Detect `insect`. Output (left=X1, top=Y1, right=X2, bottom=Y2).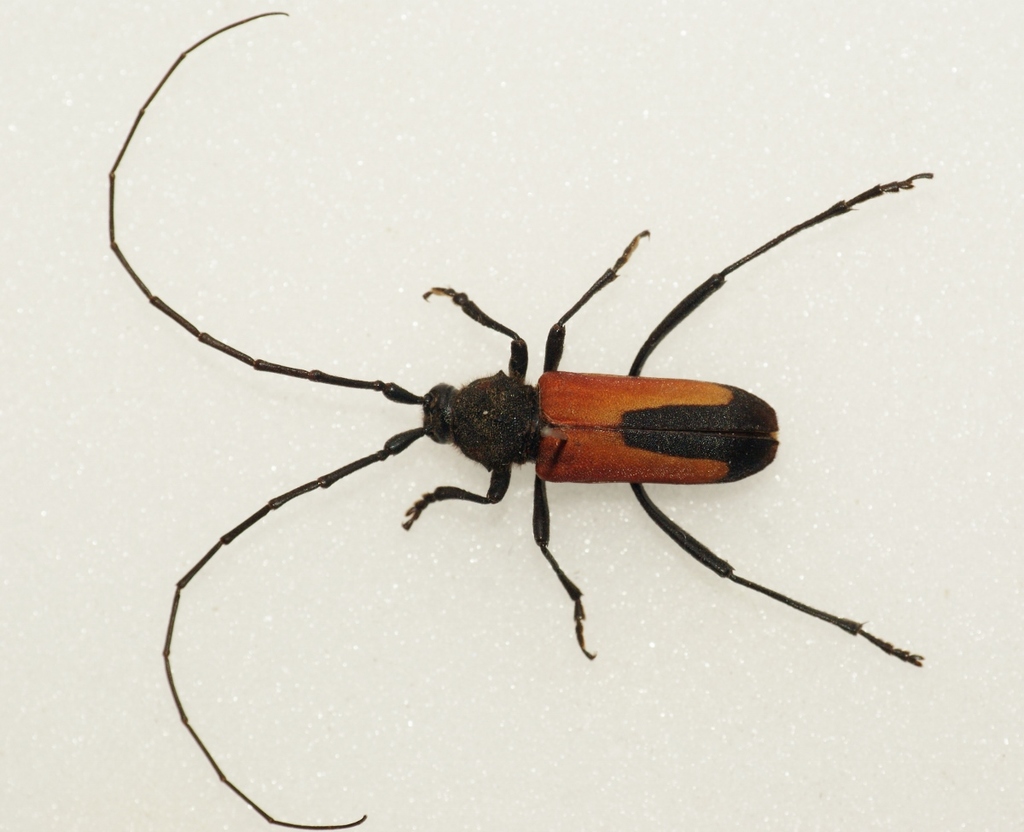
(left=100, top=8, right=922, bottom=831).
